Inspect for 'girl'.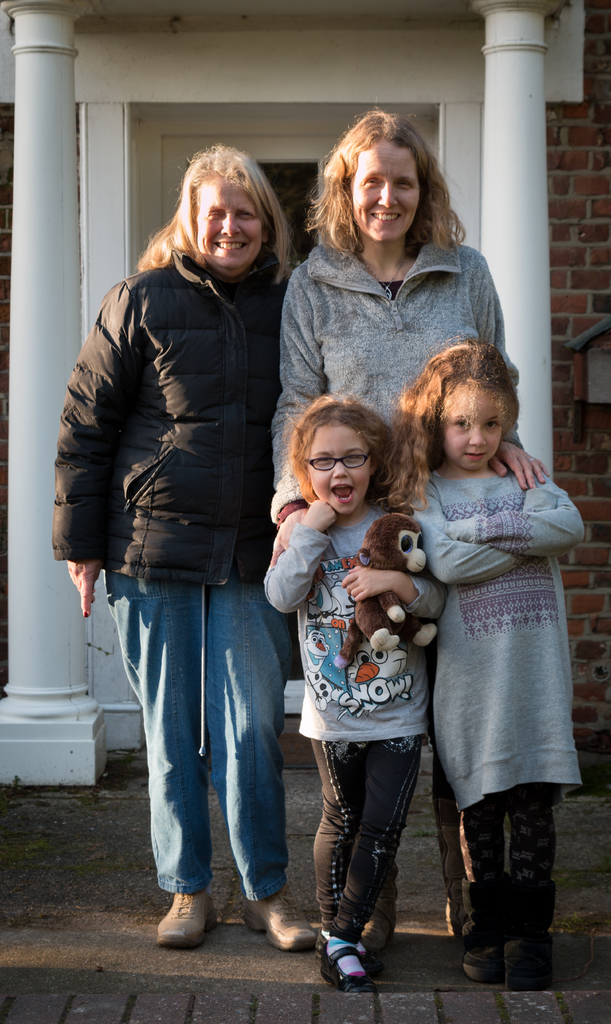
Inspection: (left=370, top=330, right=581, bottom=993).
